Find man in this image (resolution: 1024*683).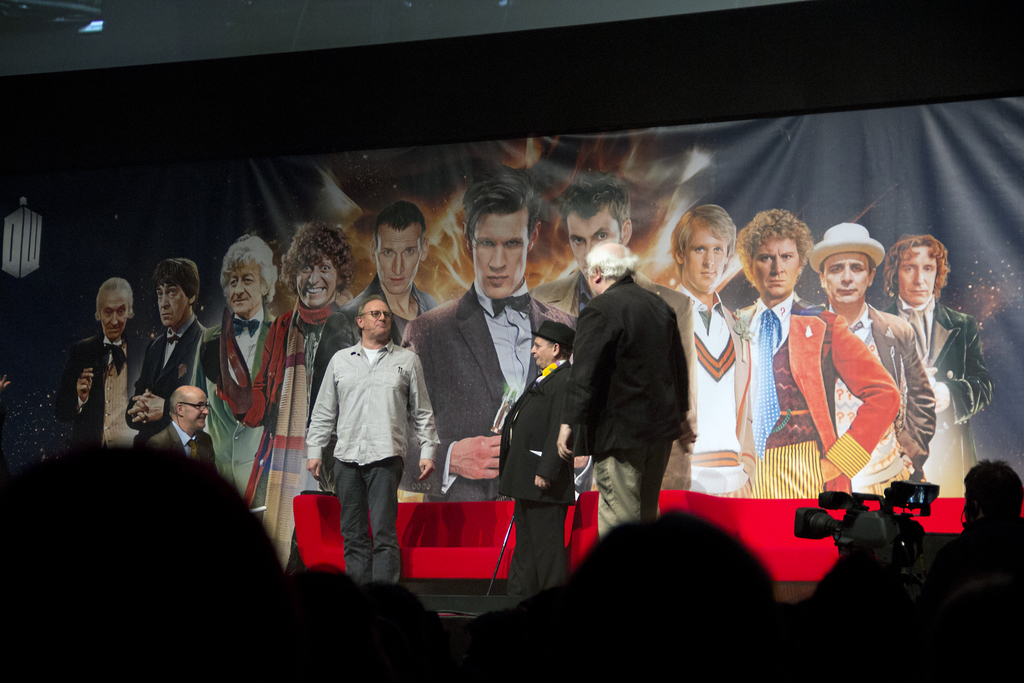
x1=729, y1=206, x2=901, y2=498.
